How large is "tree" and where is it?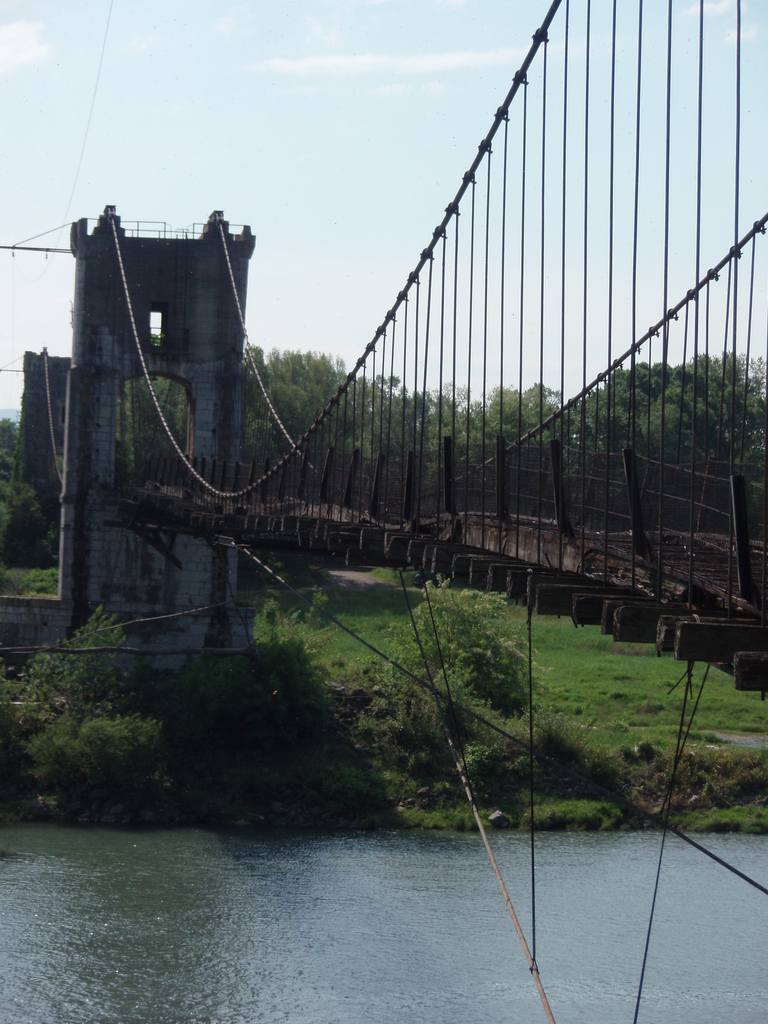
Bounding box: x1=262, y1=341, x2=355, y2=504.
